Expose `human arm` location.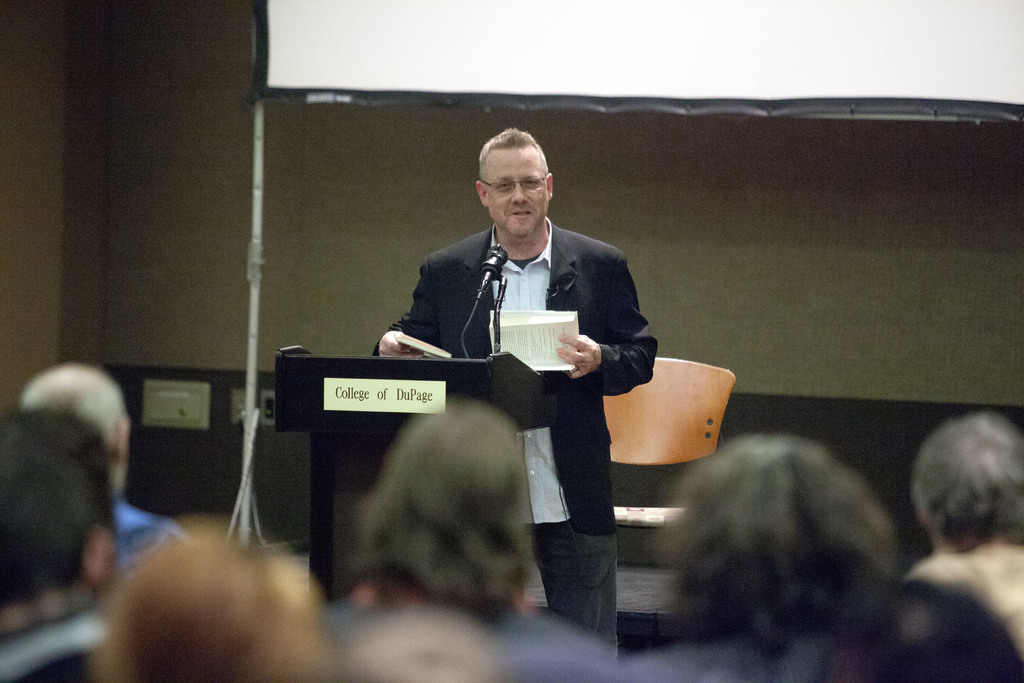
Exposed at select_region(575, 627, 628, 682).
